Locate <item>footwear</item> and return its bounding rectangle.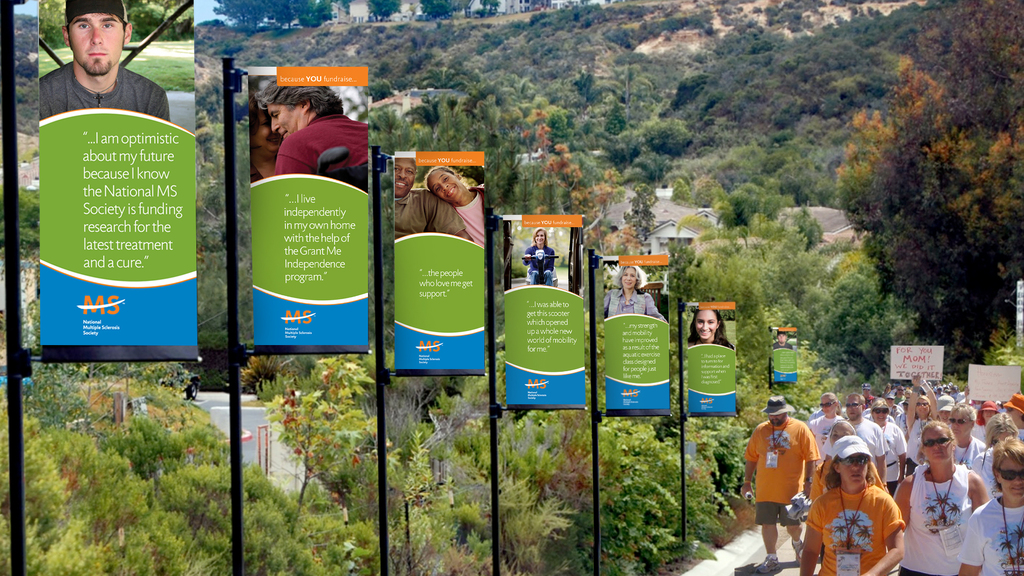
[left=753, top=555, right=783, bottom=575].
